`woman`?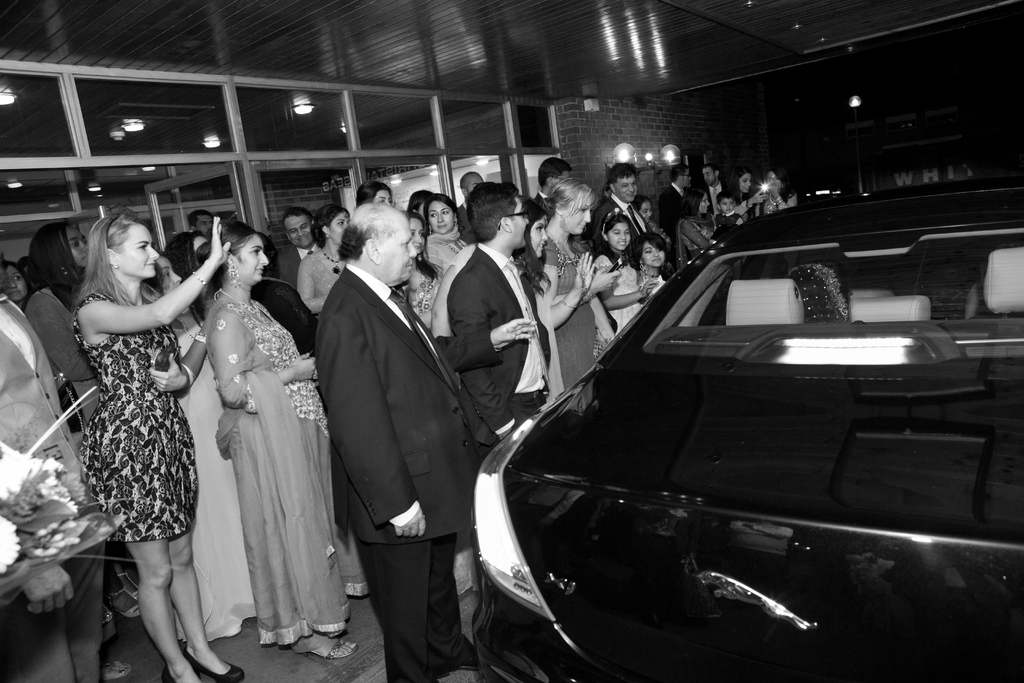
[x1=728, y1=165, x2=762, y2=225]
